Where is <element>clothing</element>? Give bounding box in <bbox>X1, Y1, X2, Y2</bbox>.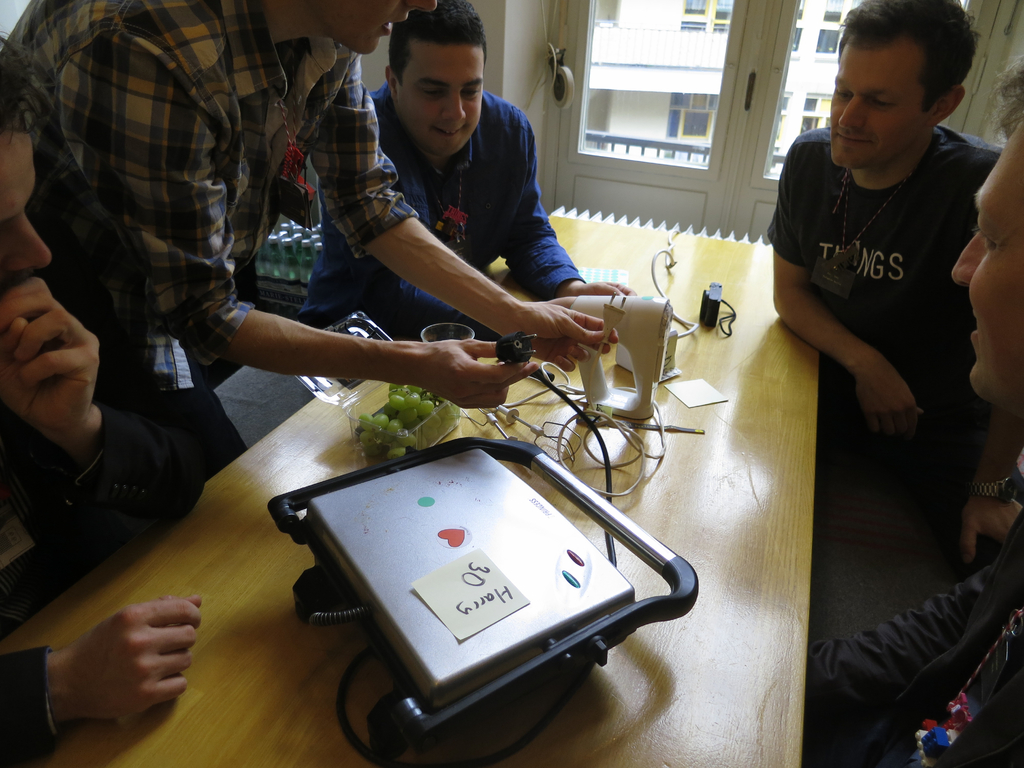
<bbox>0, 184, 204, 767</bbox>.
